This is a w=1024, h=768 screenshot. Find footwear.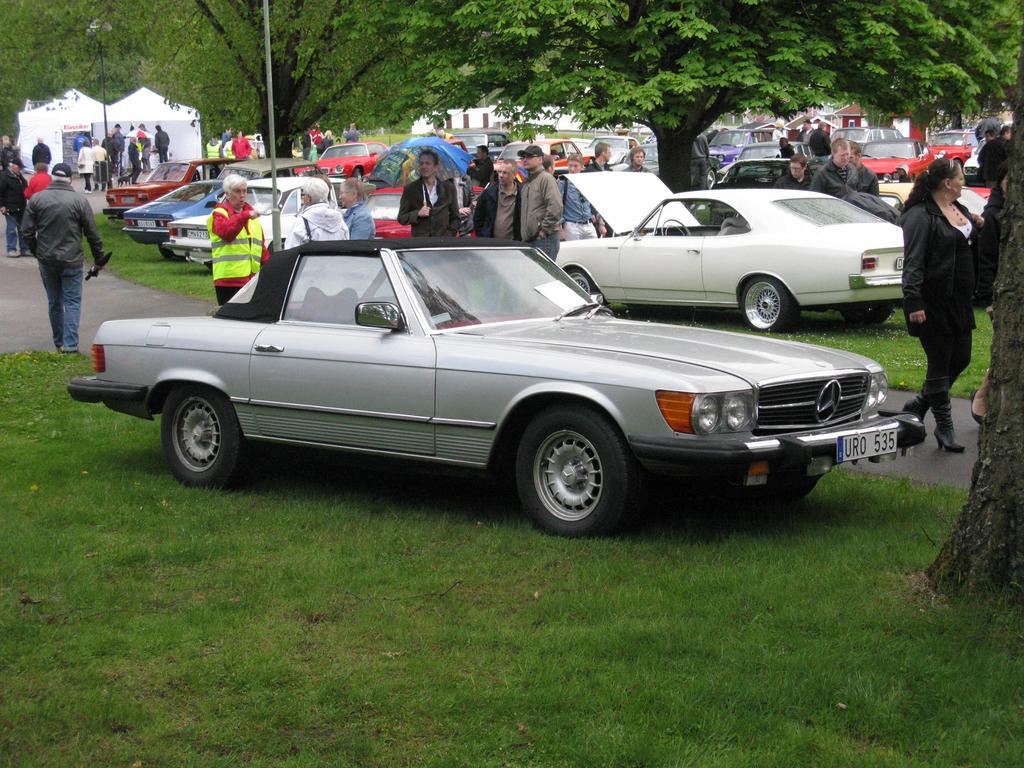
Bounding box: 936/429/962/454.
